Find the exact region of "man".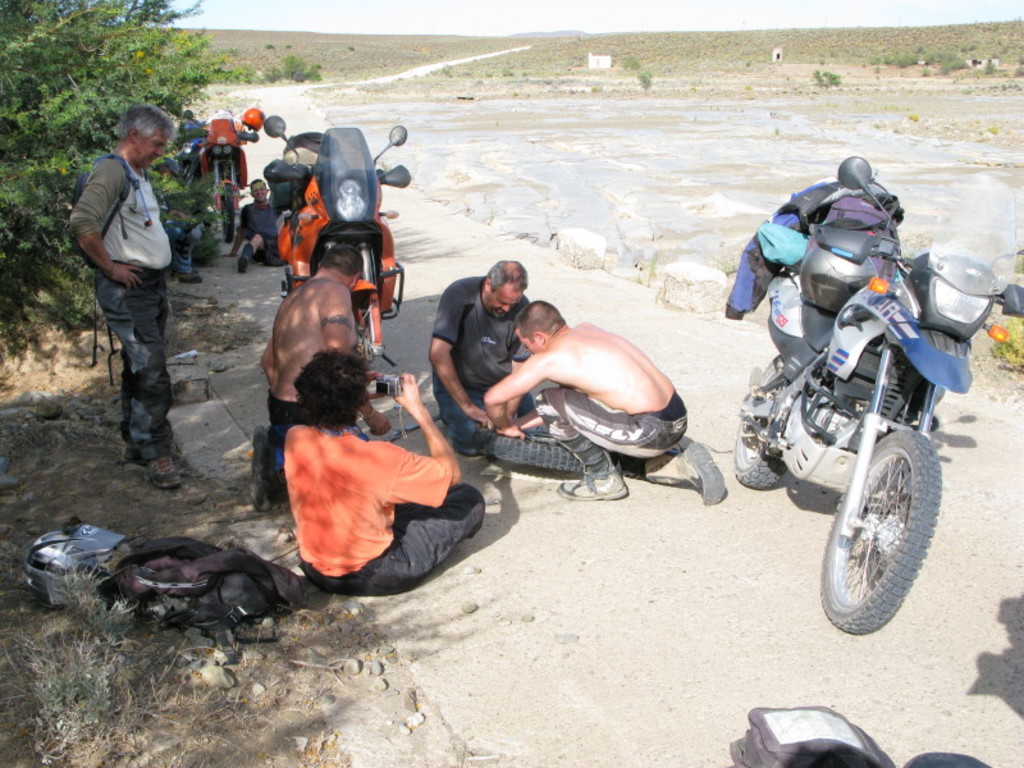
Exact region: 280,348,489,596.
